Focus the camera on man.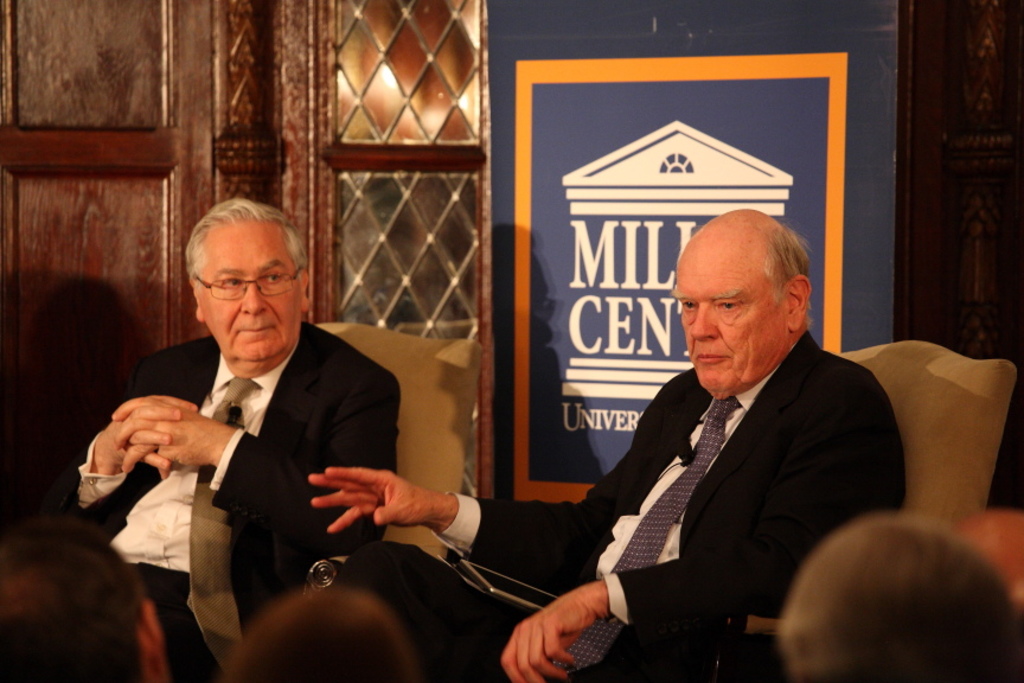
Focus region: 102/211/408/646.
